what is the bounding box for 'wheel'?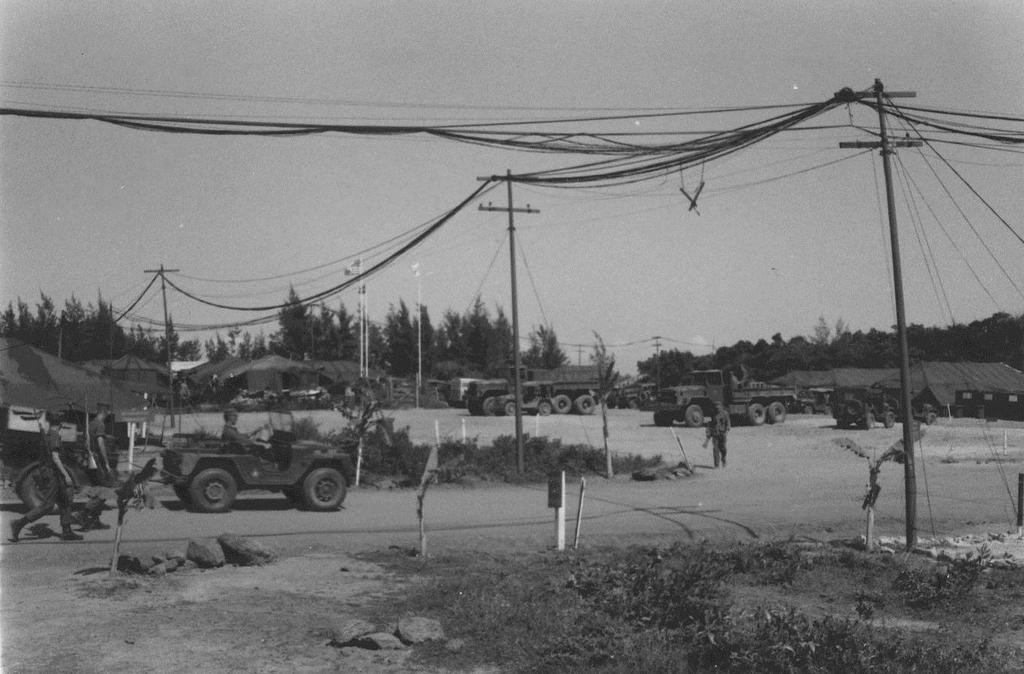
536,400,554,417.
